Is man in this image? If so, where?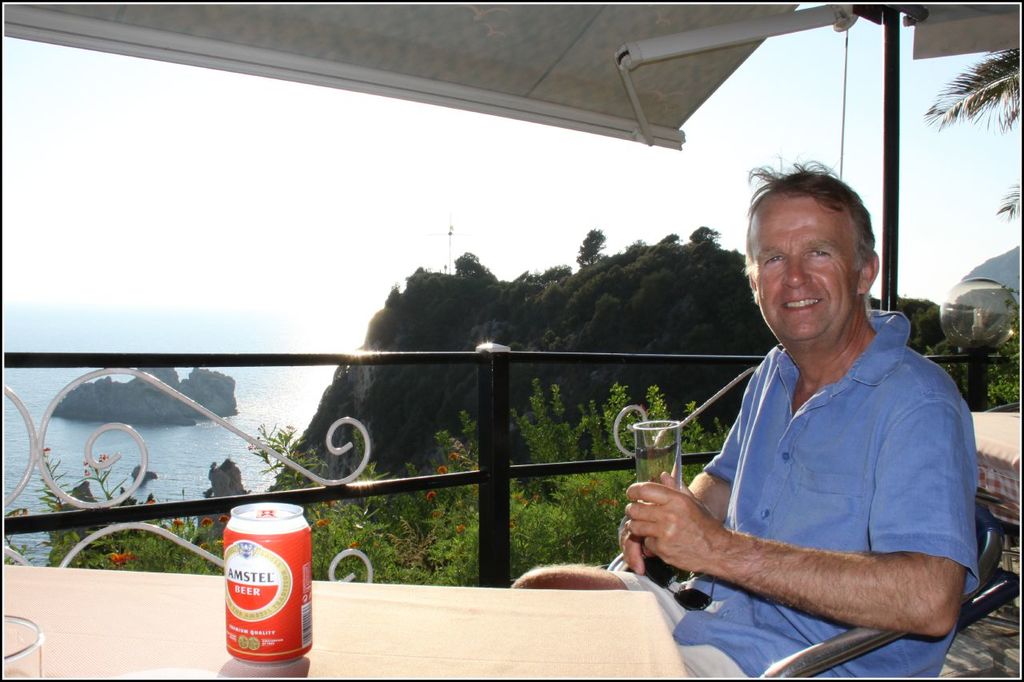
Yes, at (658,134,976,681).
